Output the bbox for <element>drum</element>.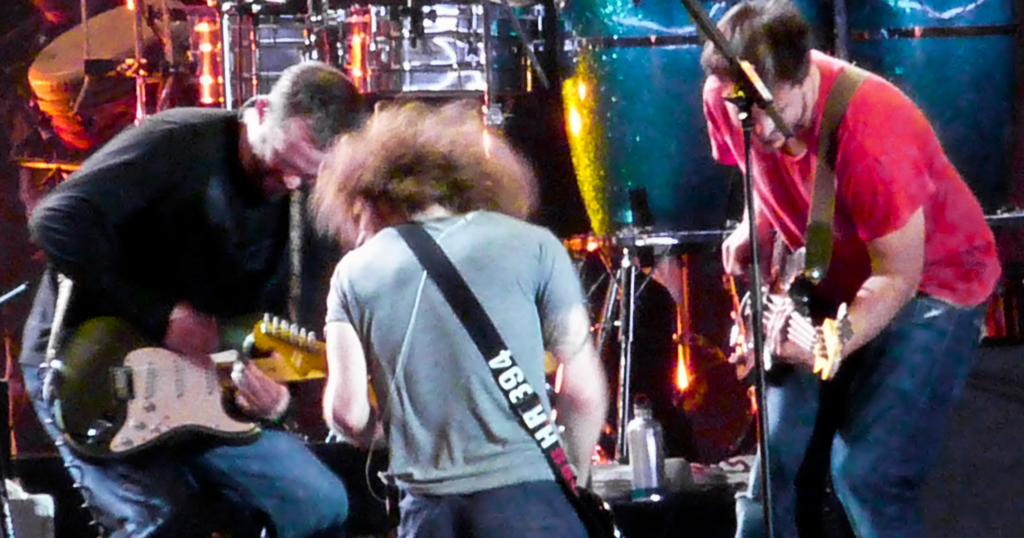
bbox(22, 0, 172, 154).
